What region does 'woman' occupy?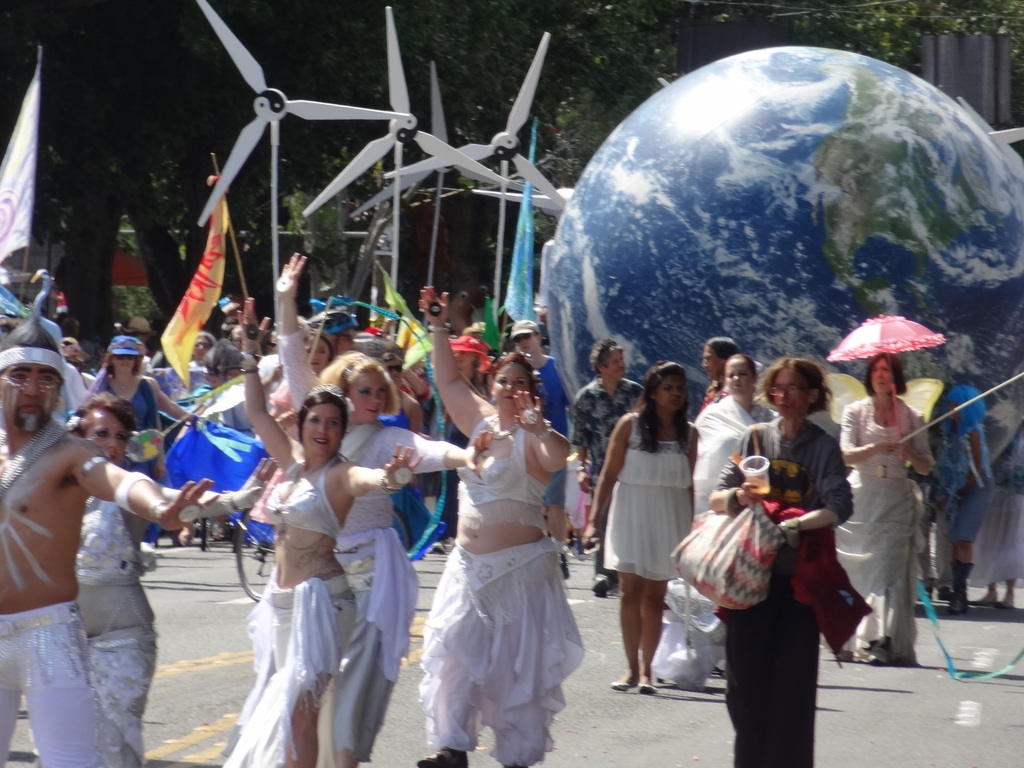
locate(835, 344, 939, 666).
